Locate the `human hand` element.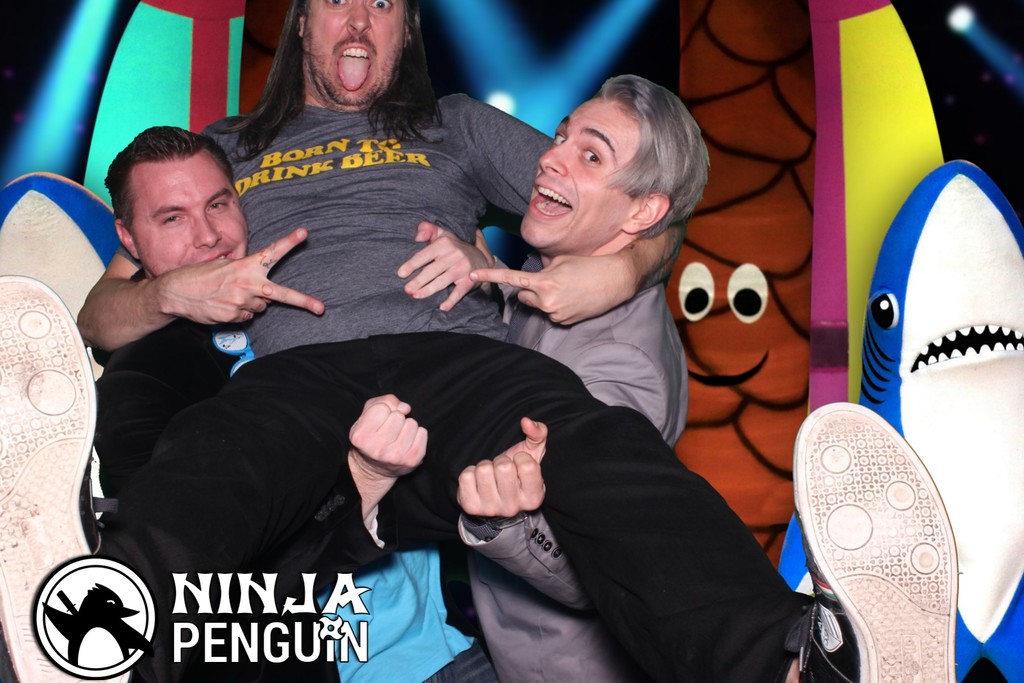
Element bbox: (x1=468, y1=254, x2=638, y2=329).
